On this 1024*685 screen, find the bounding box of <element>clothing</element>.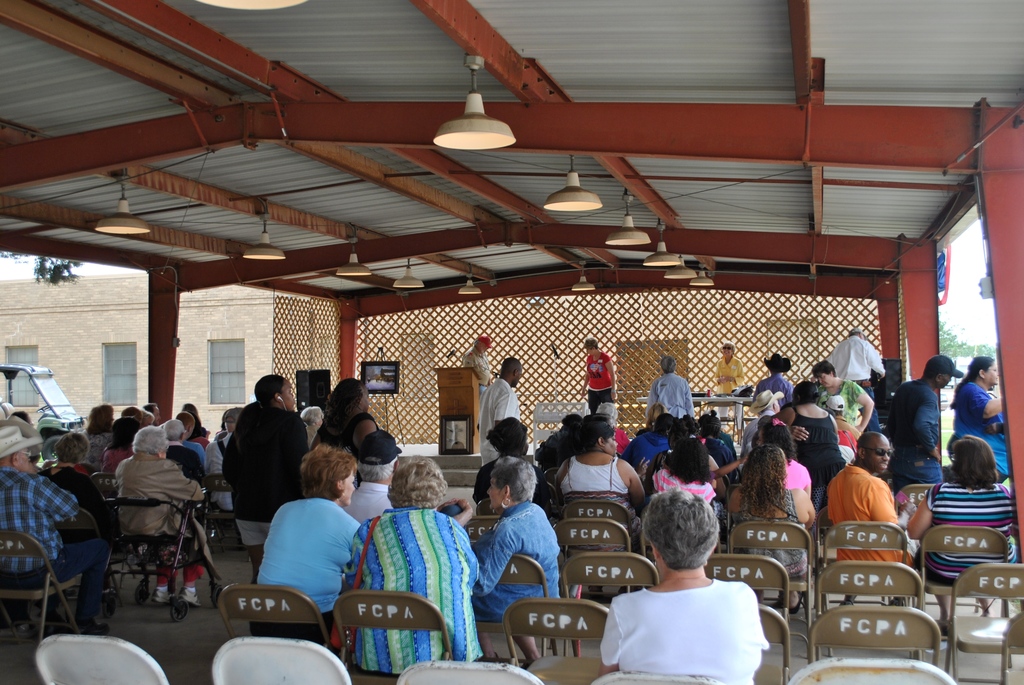
Bounding box: (787, 401, 835, 480).
